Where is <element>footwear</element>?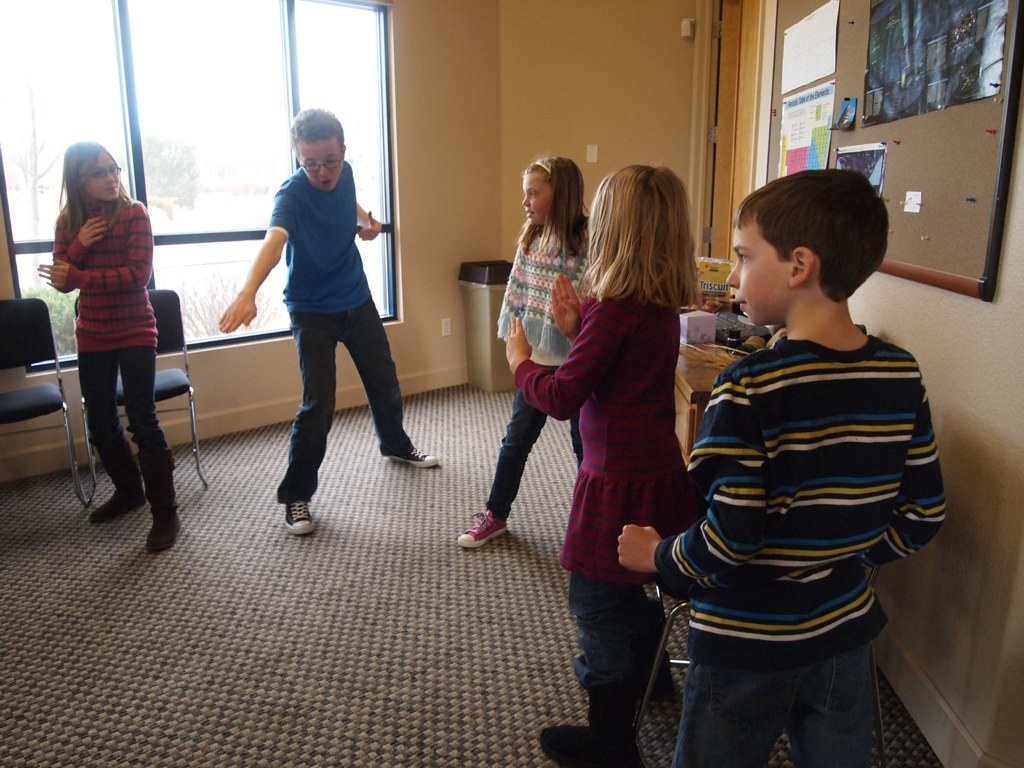
254,471,322,548.
